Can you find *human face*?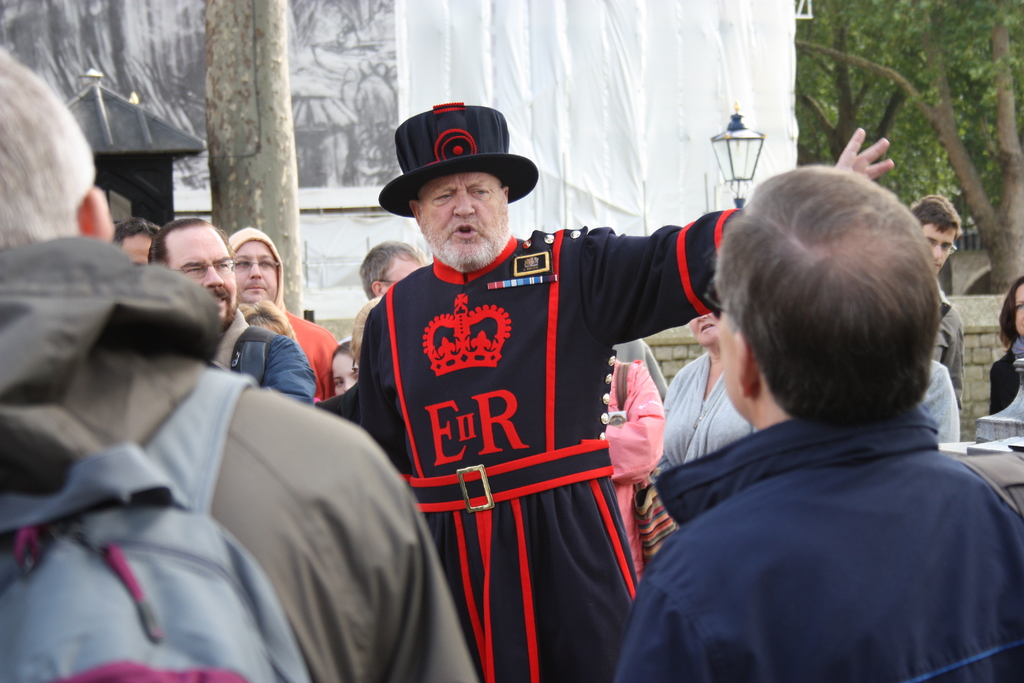
Yes, bounding box: (230,238,278,306).
